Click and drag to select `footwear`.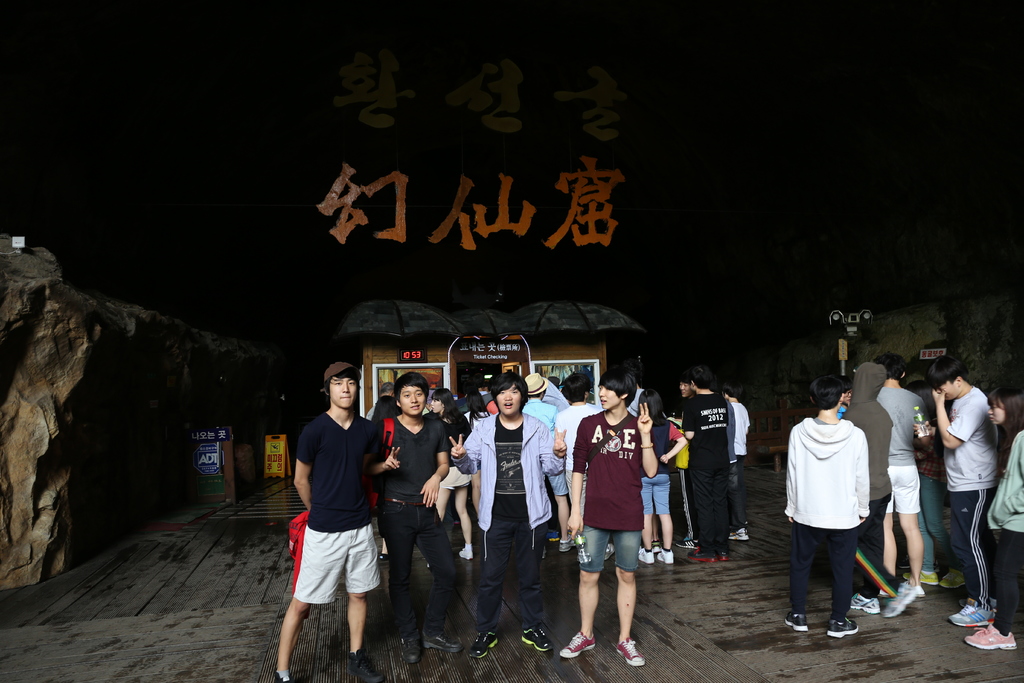
Selection: (x1=424, y1=630, x2=463, y2=653).
